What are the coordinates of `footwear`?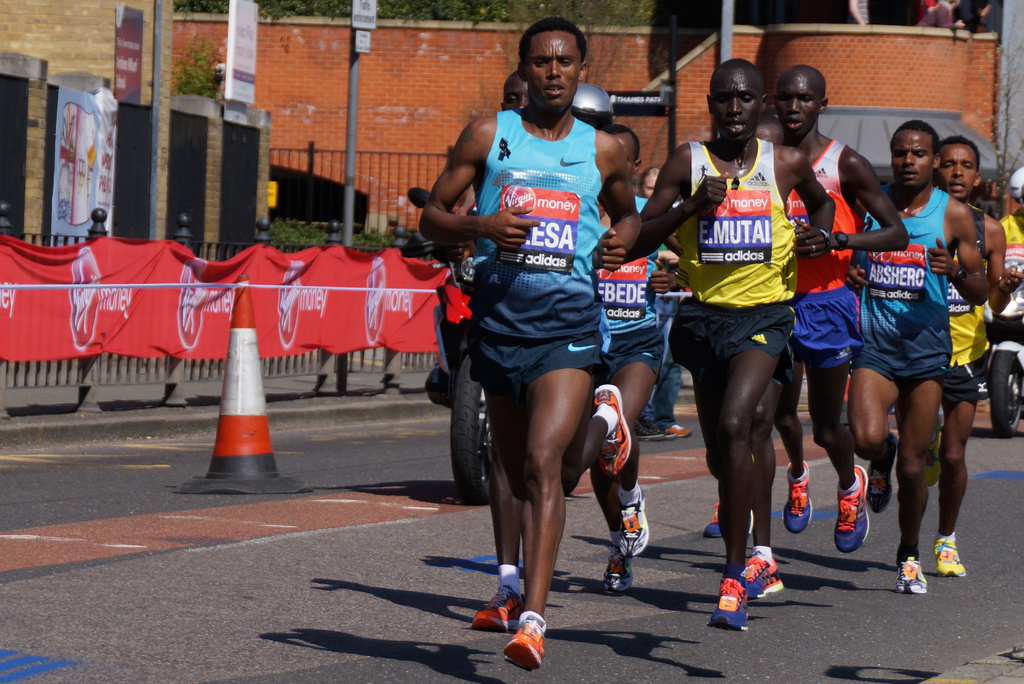
crop(832, 463, 872, 555).
